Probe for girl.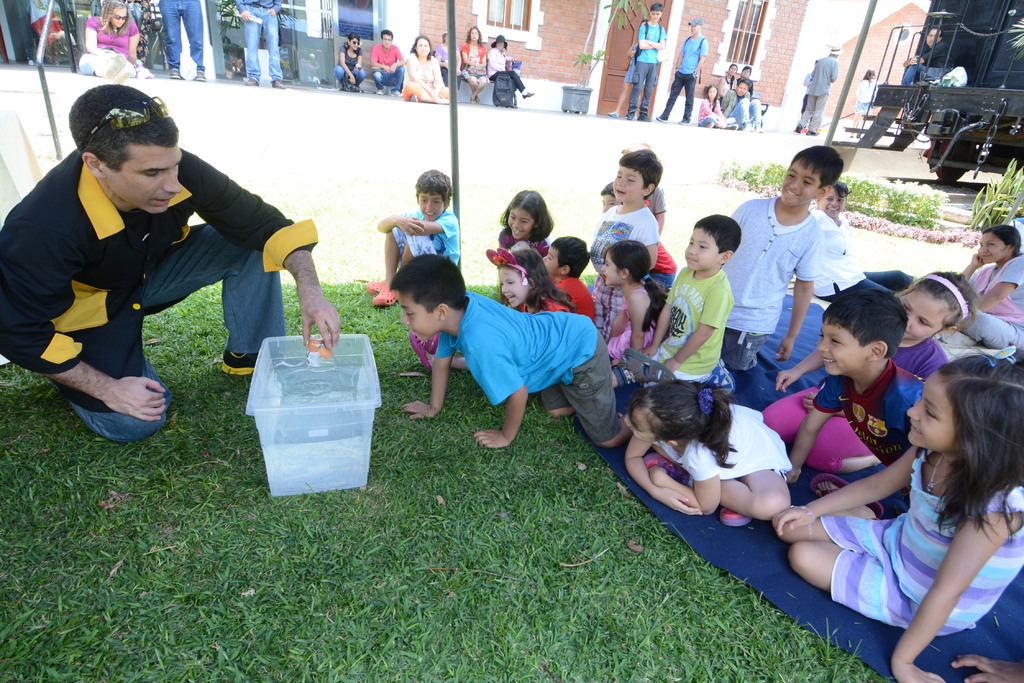
Probe result: (758, 269, 977, 471).
